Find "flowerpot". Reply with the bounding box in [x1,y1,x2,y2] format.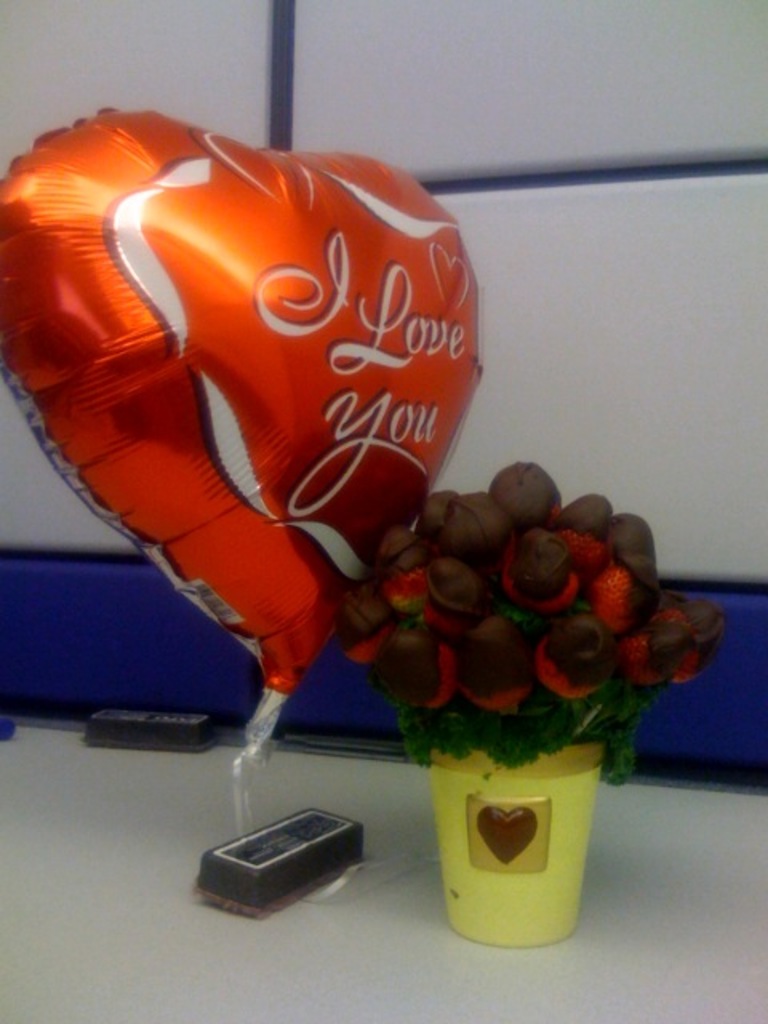
[395,691,618,936].
